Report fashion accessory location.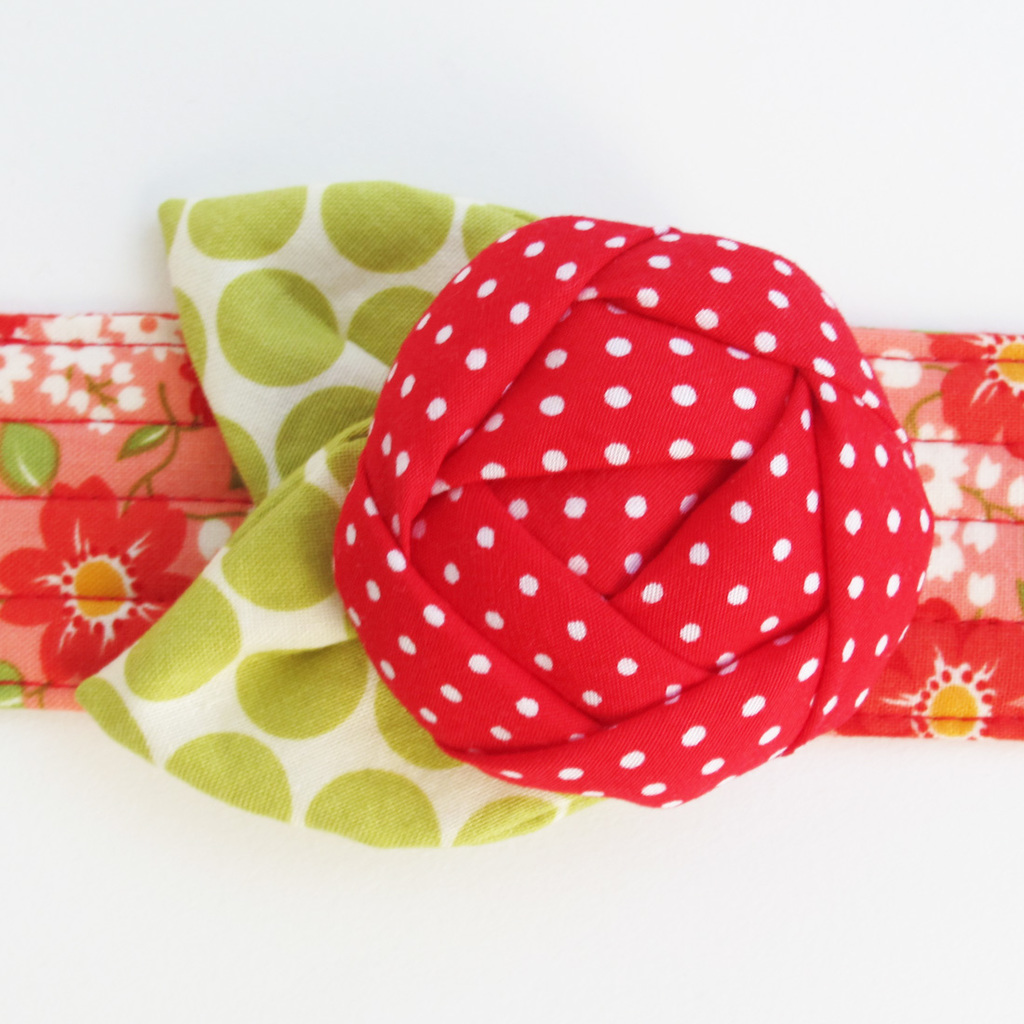
Report: box(0, 178, 1023, 854).
